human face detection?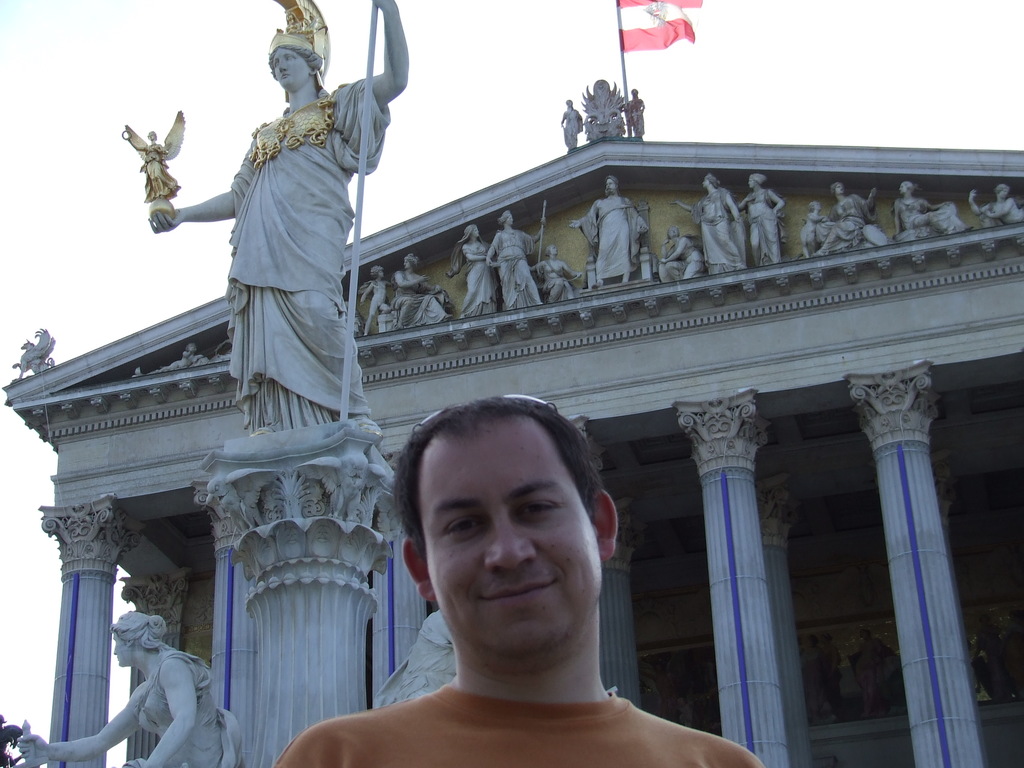
l=747, t=179, r=756, b=190
